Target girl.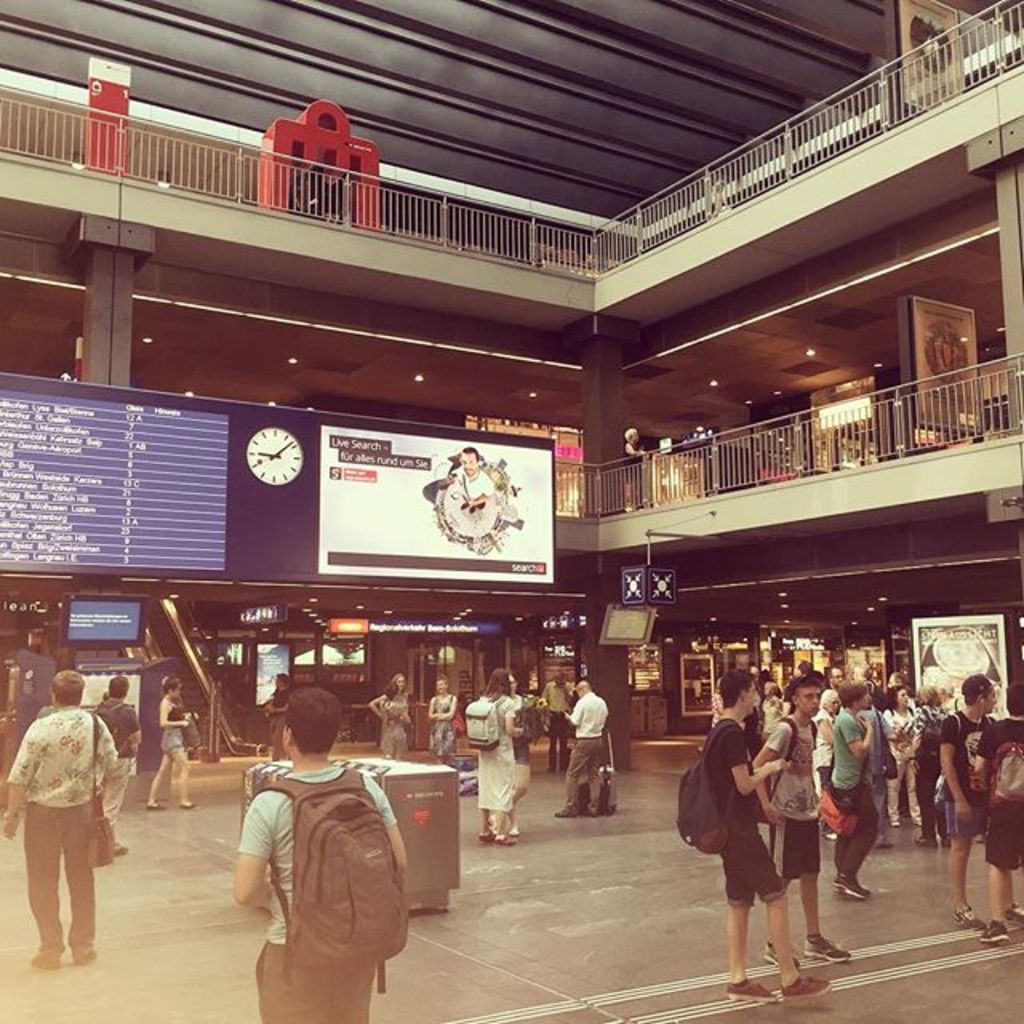
Target region: BBox(885, 686, 923, 827).
